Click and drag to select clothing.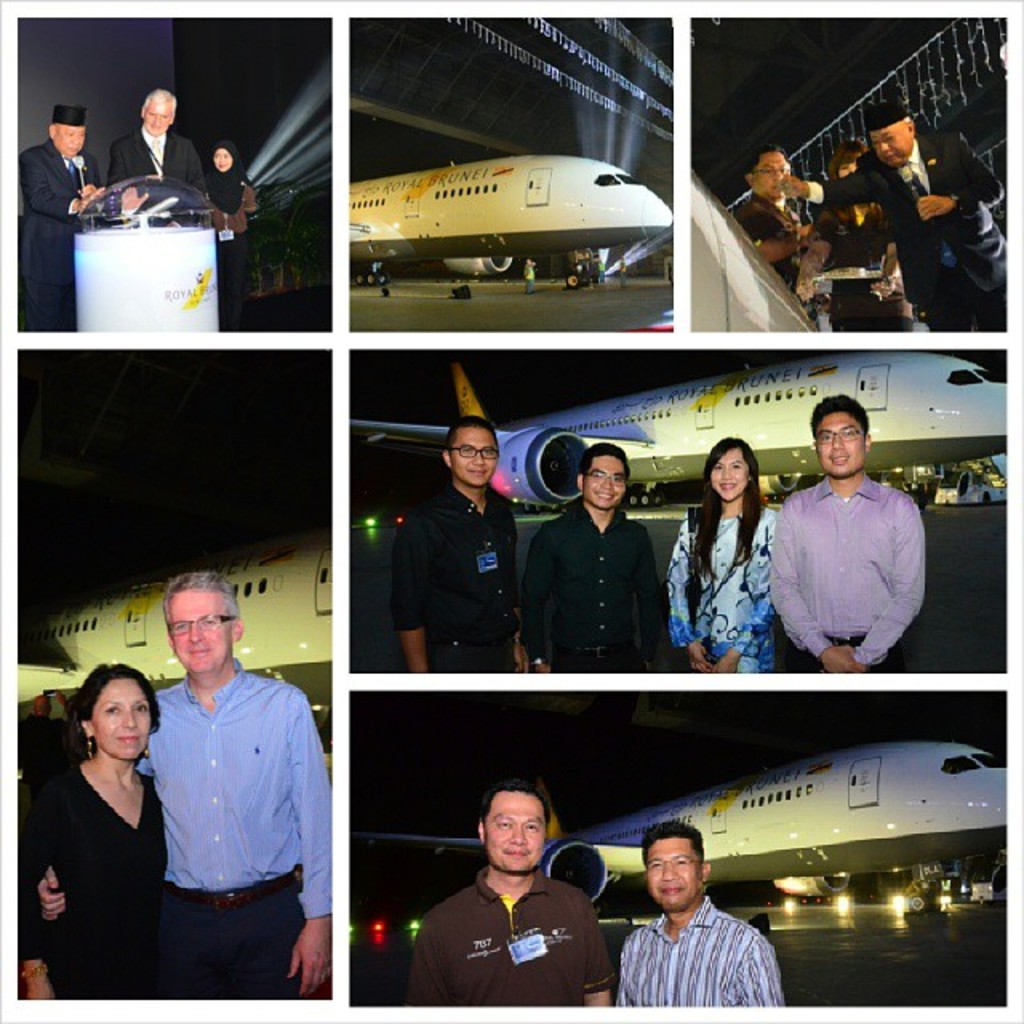
Selection: select_region(802, 133, 1016, 330).
